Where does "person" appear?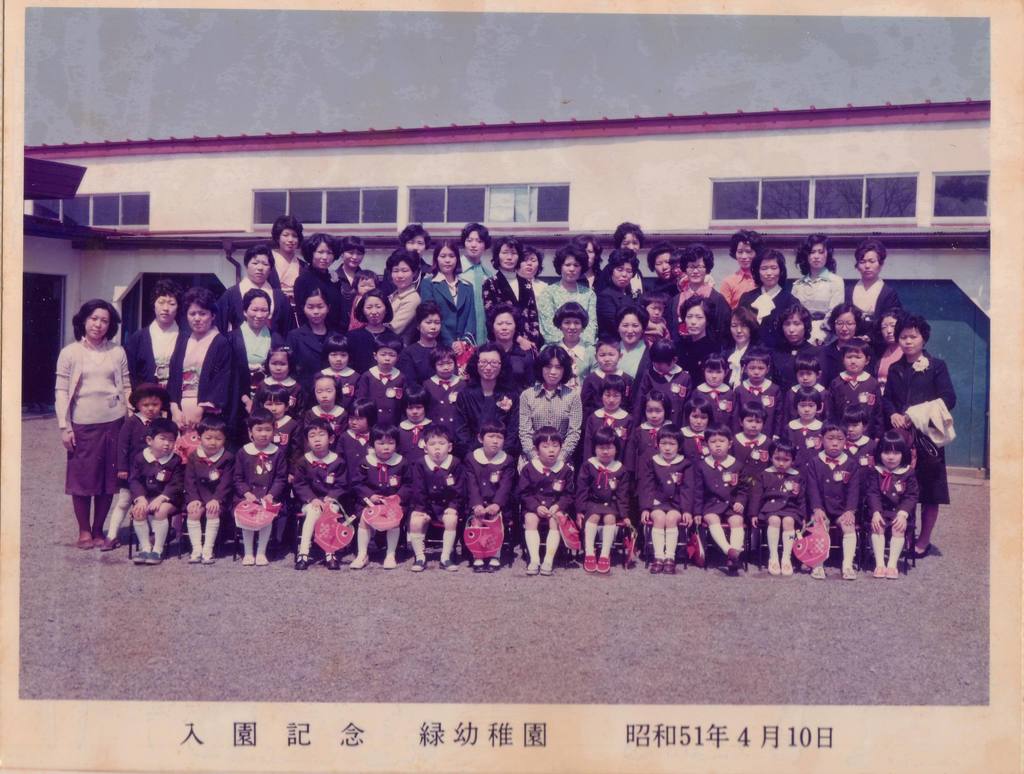
Appears at region(328, 241, 388, 303).
